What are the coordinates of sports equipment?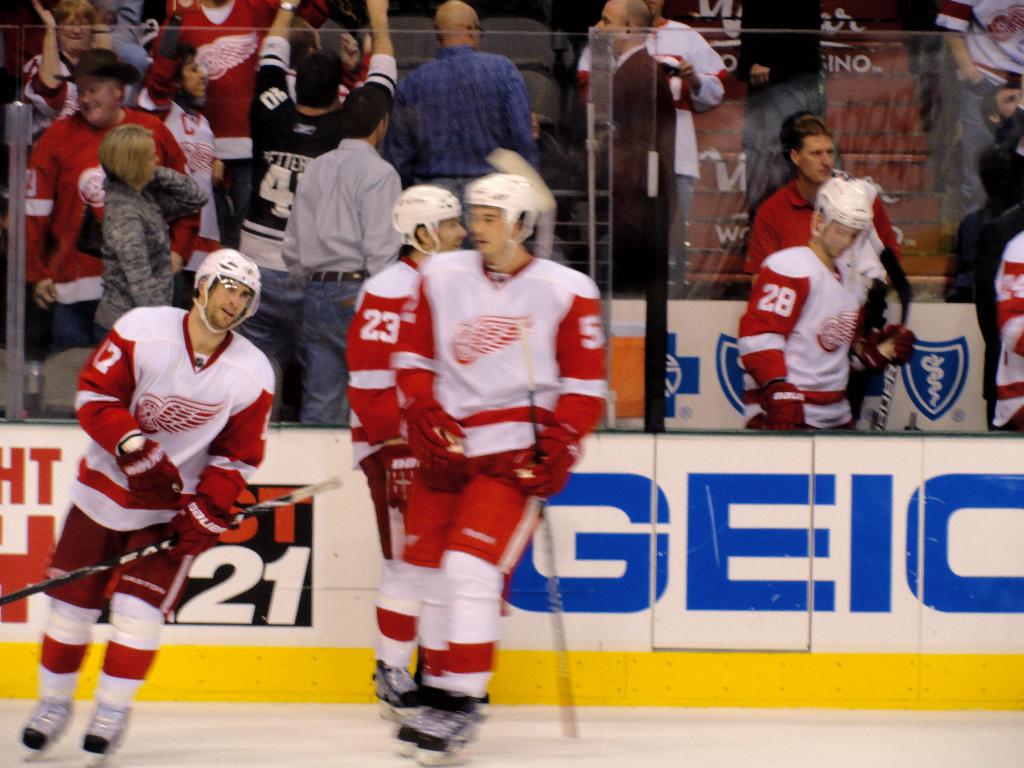
detection(391, 186, 461, 257).
